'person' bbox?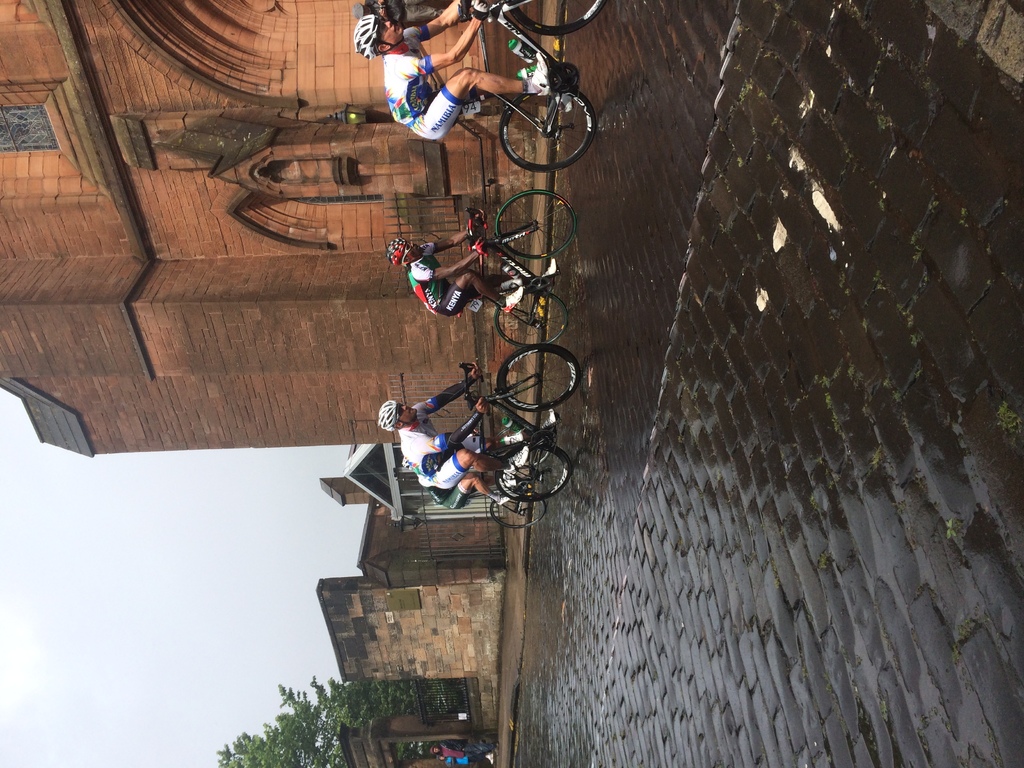
BBox(371, 353, 541, 491)
